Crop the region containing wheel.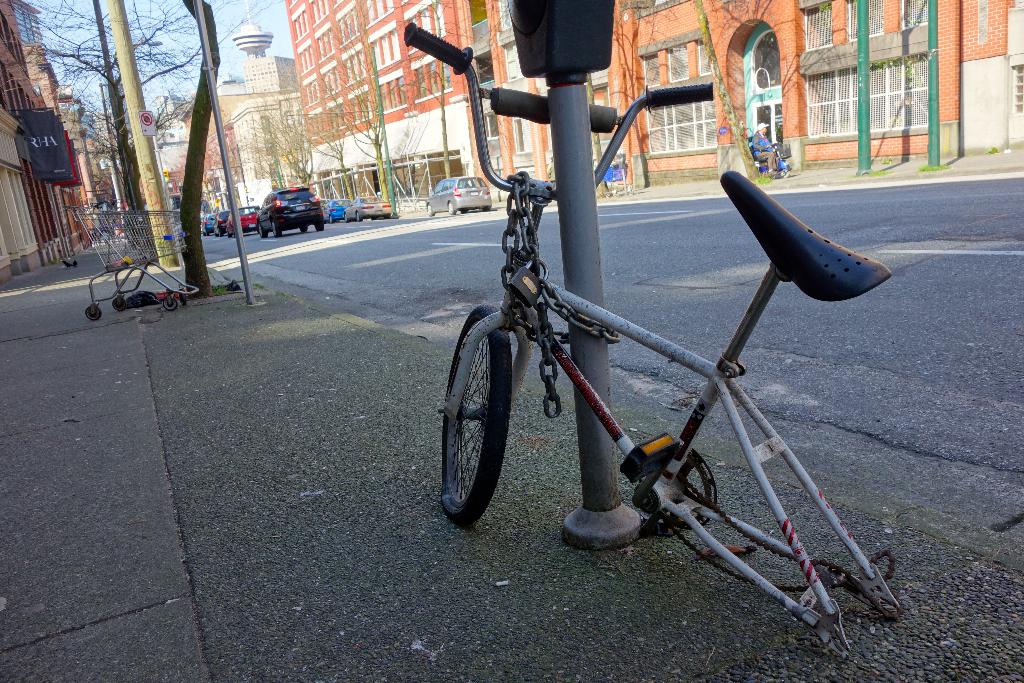
Crop region: 232,230,236,238.
